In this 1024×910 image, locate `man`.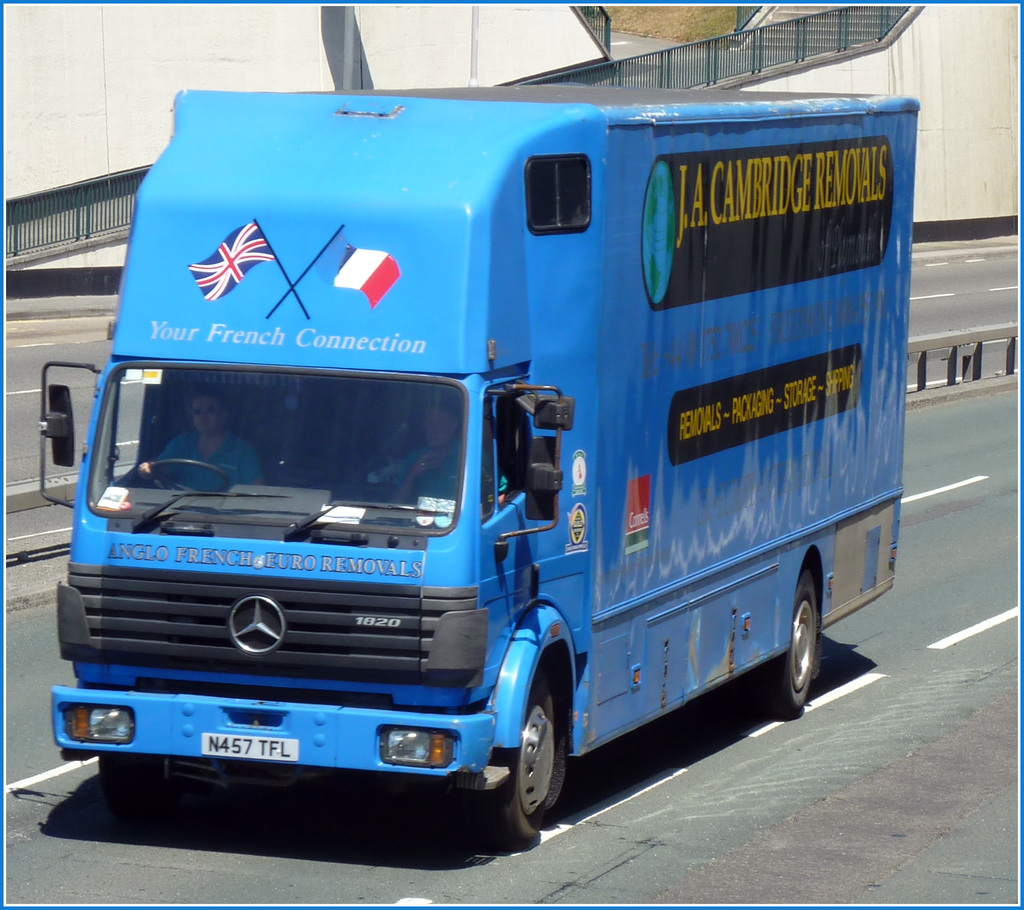
Bounding box: (x1=360, y1=403, x2=463, y2=514).
